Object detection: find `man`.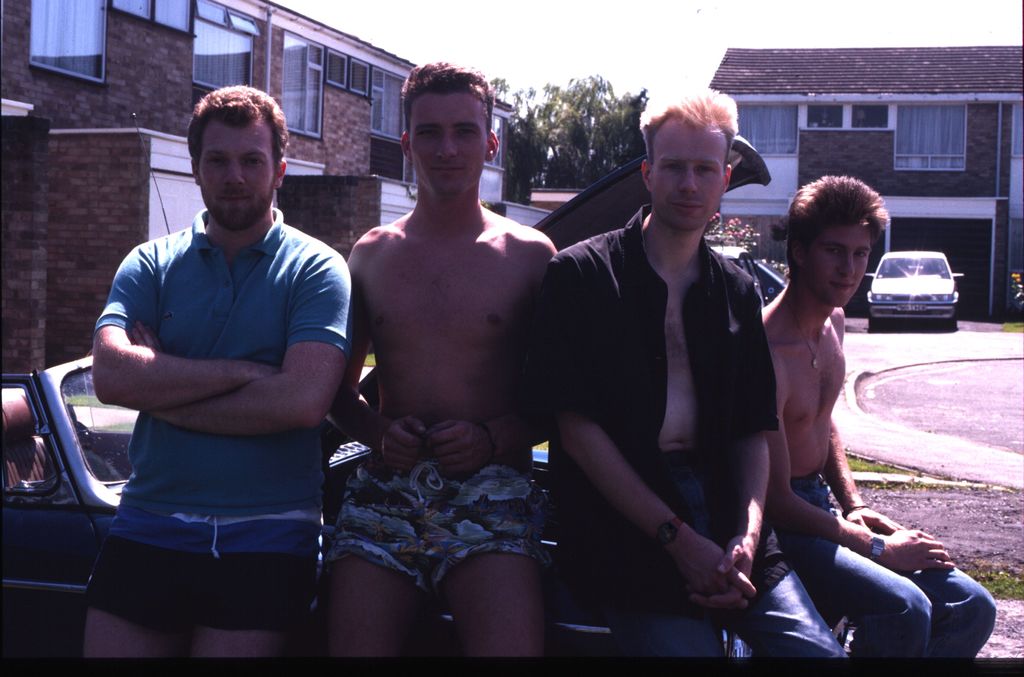
crop(86, 81, 355, 658).
